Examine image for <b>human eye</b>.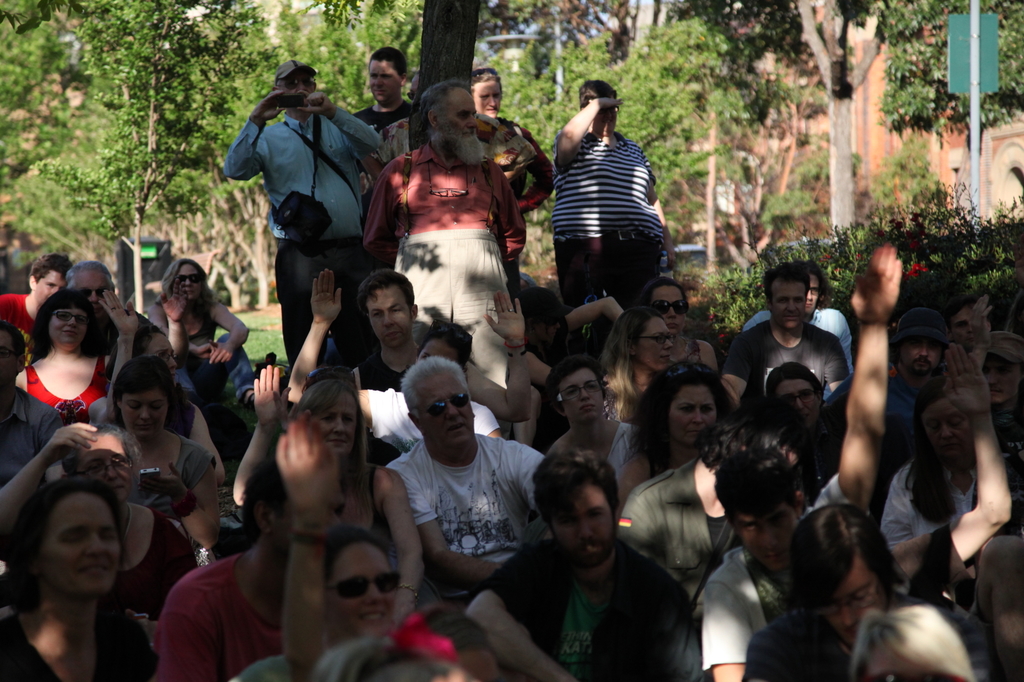
Examination result: BBox(100, 527, 116, 541).
